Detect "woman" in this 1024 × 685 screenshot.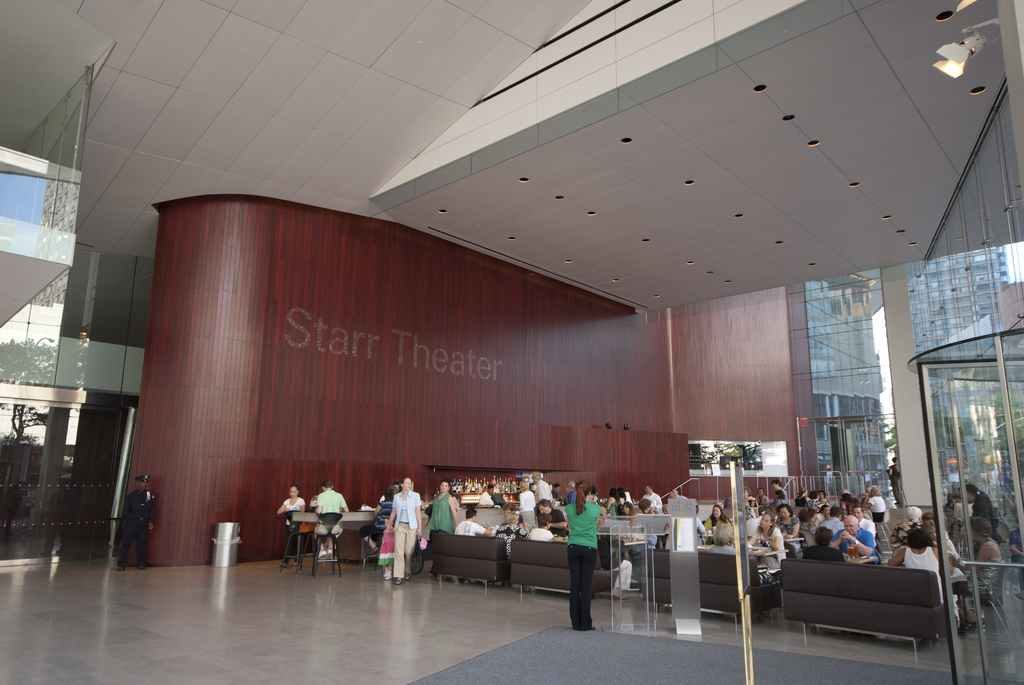
Detection: [left=497, top=510, right=530, bottom=556].
